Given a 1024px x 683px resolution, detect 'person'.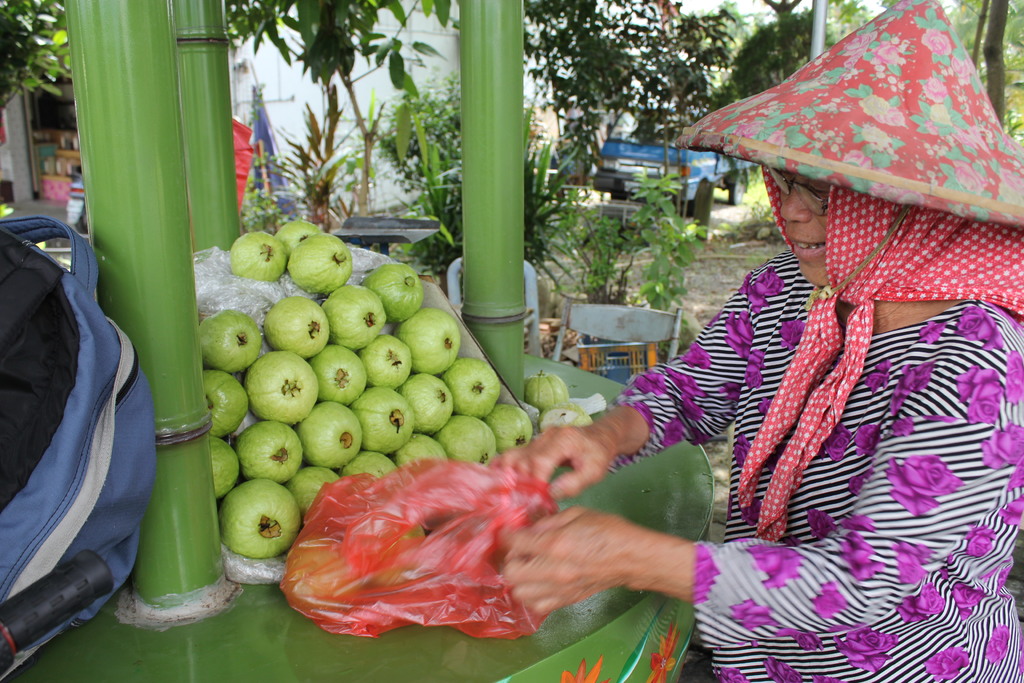
<bbox>481, 0, 1023, 682</bbox>.
